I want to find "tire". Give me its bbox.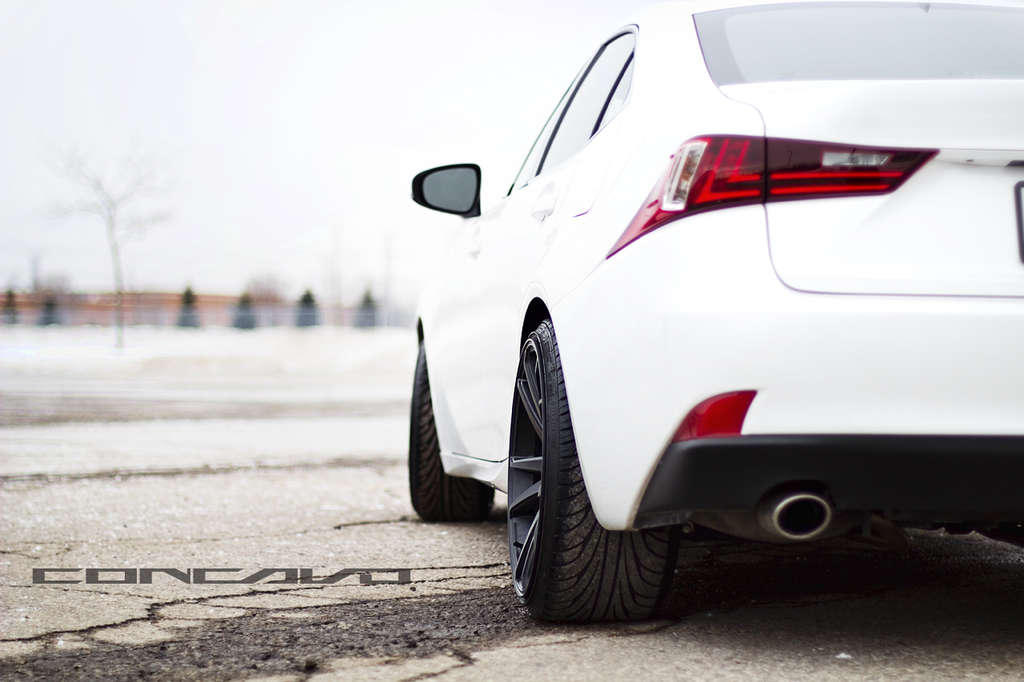
<box>495,286,682,655</box>.
